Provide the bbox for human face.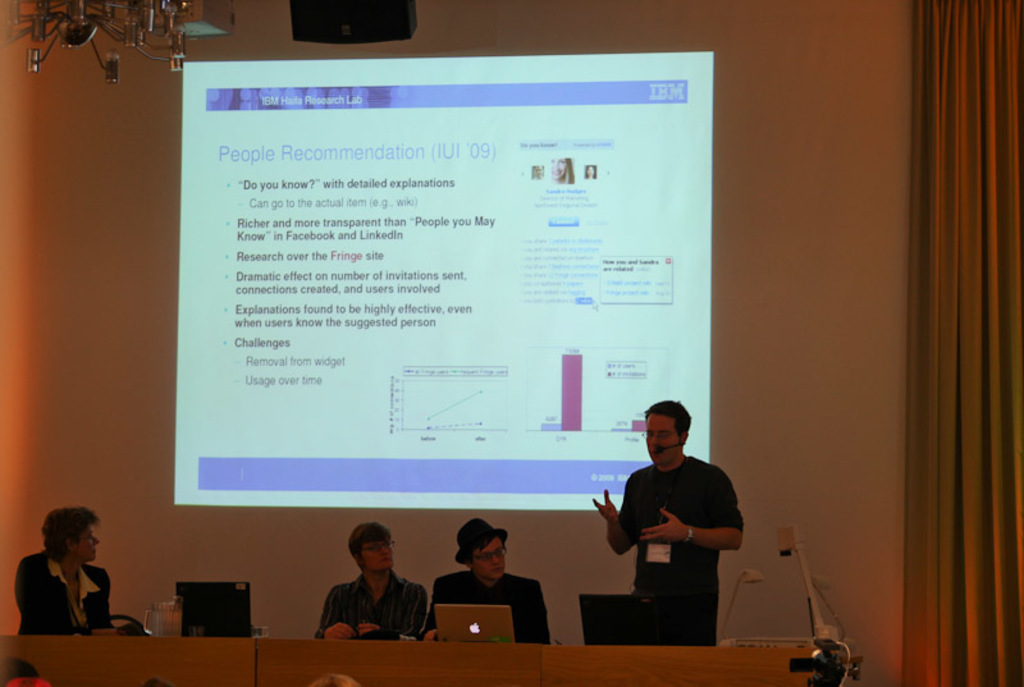
<region>645, 412, 680, 466</region>.
